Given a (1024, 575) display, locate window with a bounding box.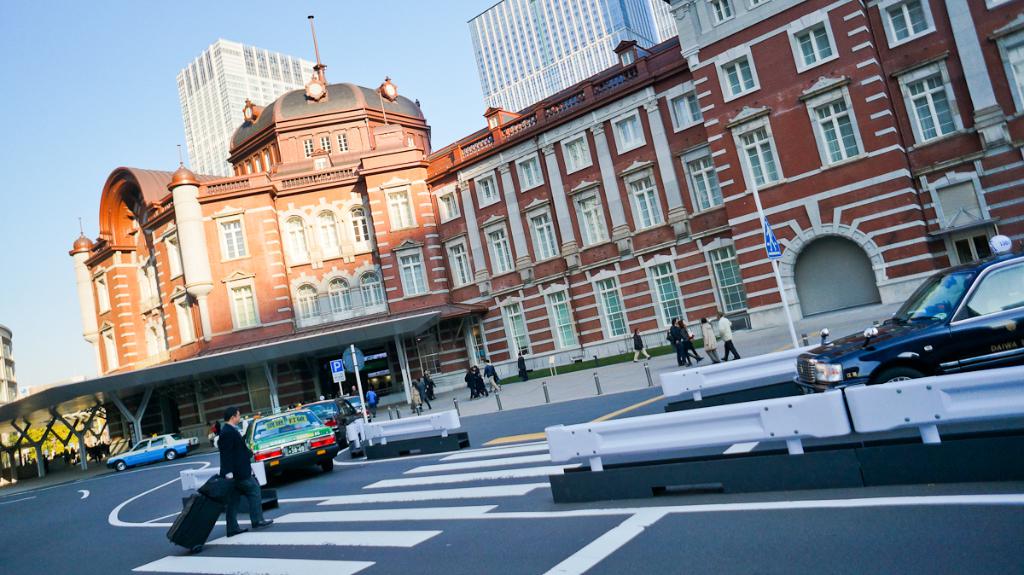
Located: [710, 244, 748, 312].
